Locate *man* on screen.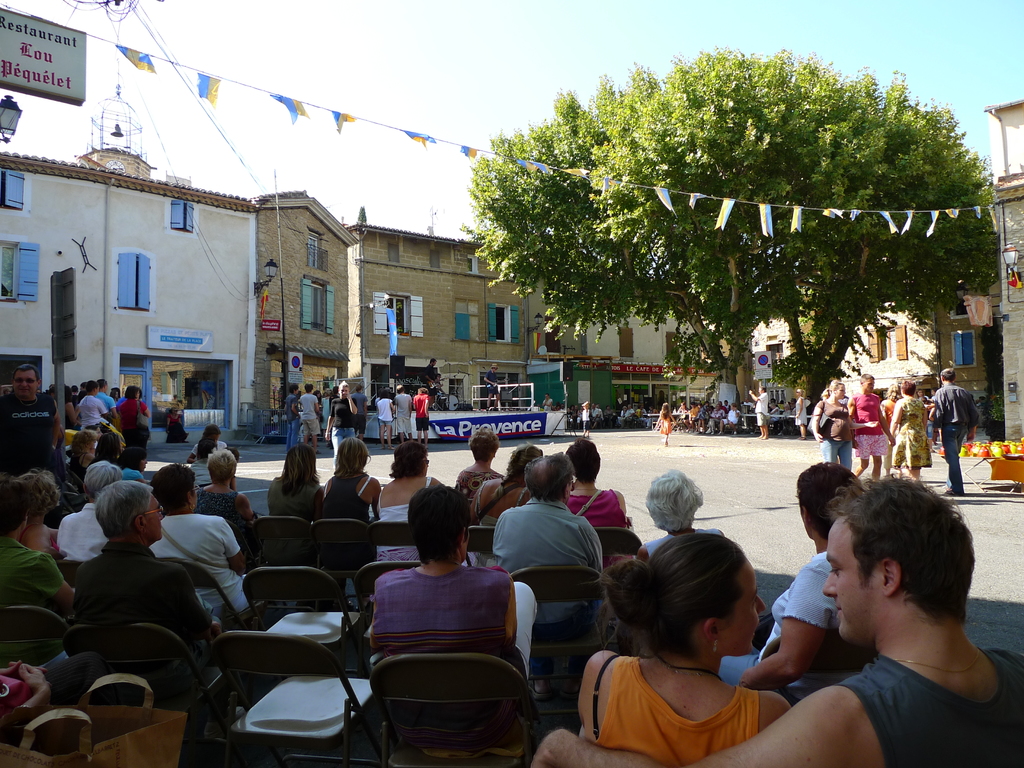
On screen at bbox=[284, 388, 300, 454].
